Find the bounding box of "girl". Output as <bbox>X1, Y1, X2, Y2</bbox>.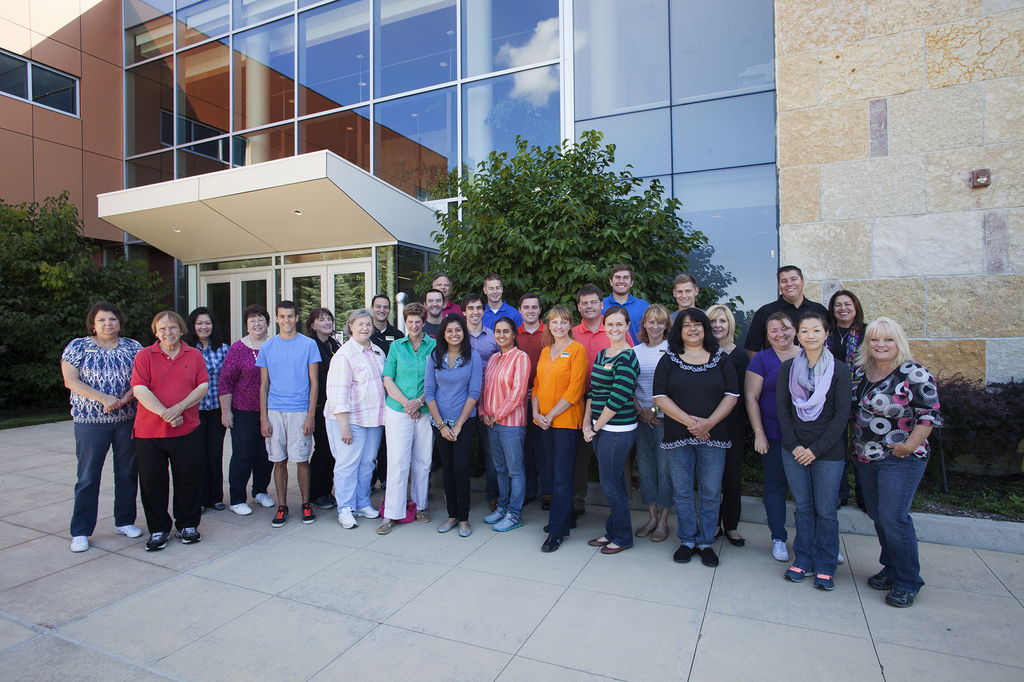
<bbox>588, 307, 639, 548</bbox>.
